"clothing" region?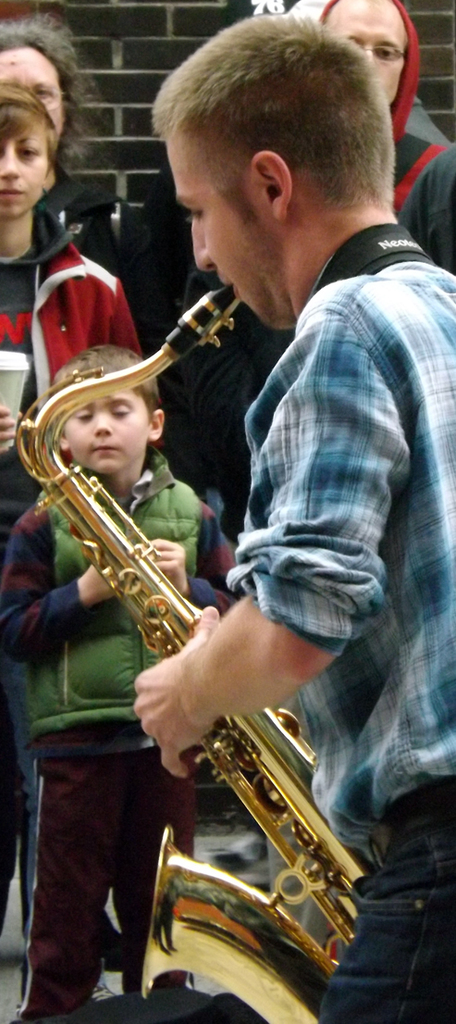
BBox(227, 222, 455, 1023)
